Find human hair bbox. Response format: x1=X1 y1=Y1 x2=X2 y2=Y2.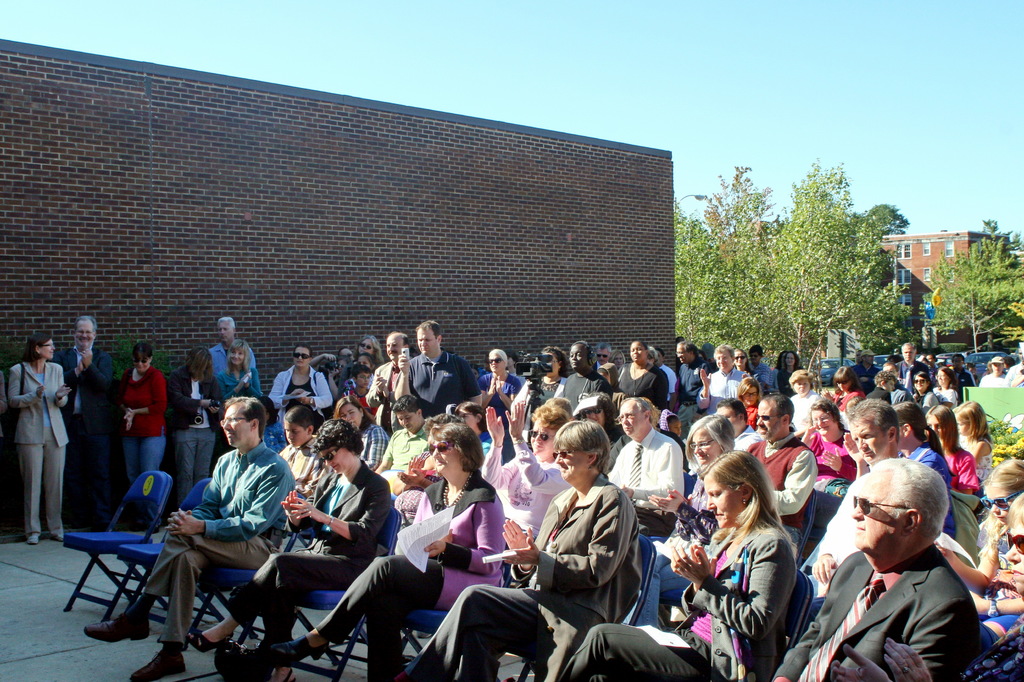
x1=621 y1=394 x2=650 y2=411.
